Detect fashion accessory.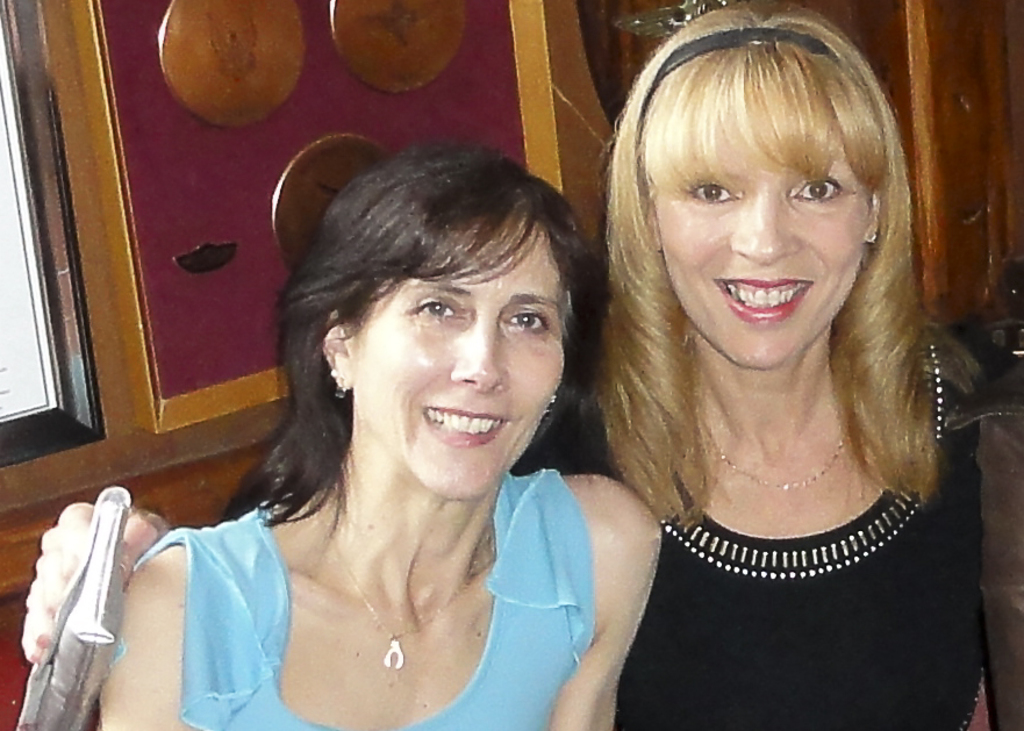
Detected at [16, 482, 124, 730].
